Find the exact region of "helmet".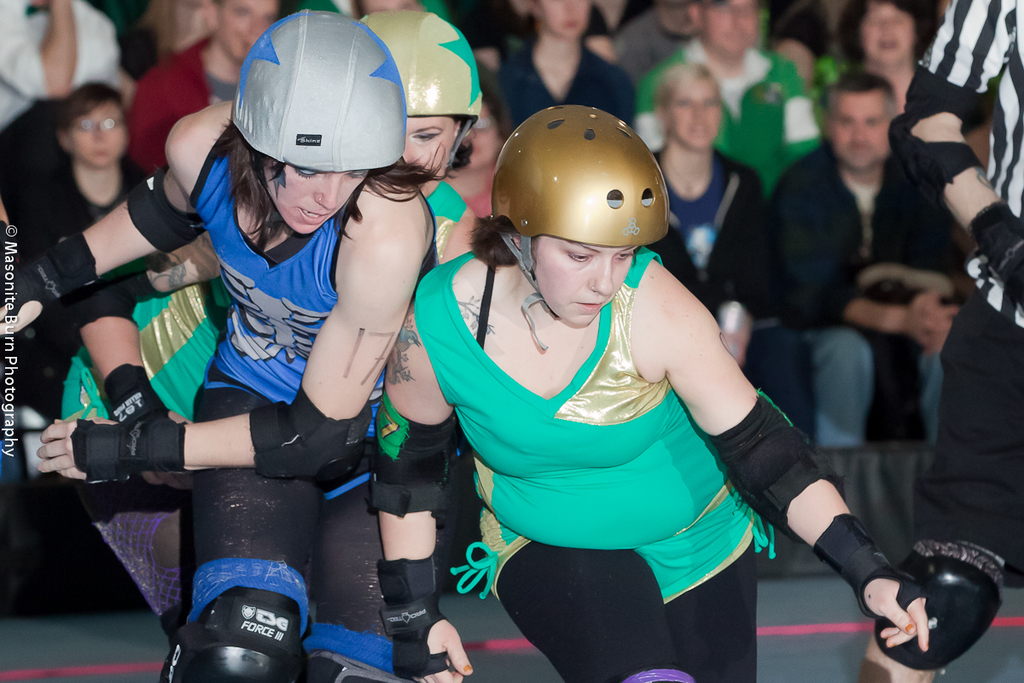
Exact region: [left=225, top=5, right=404, bottom=173].
